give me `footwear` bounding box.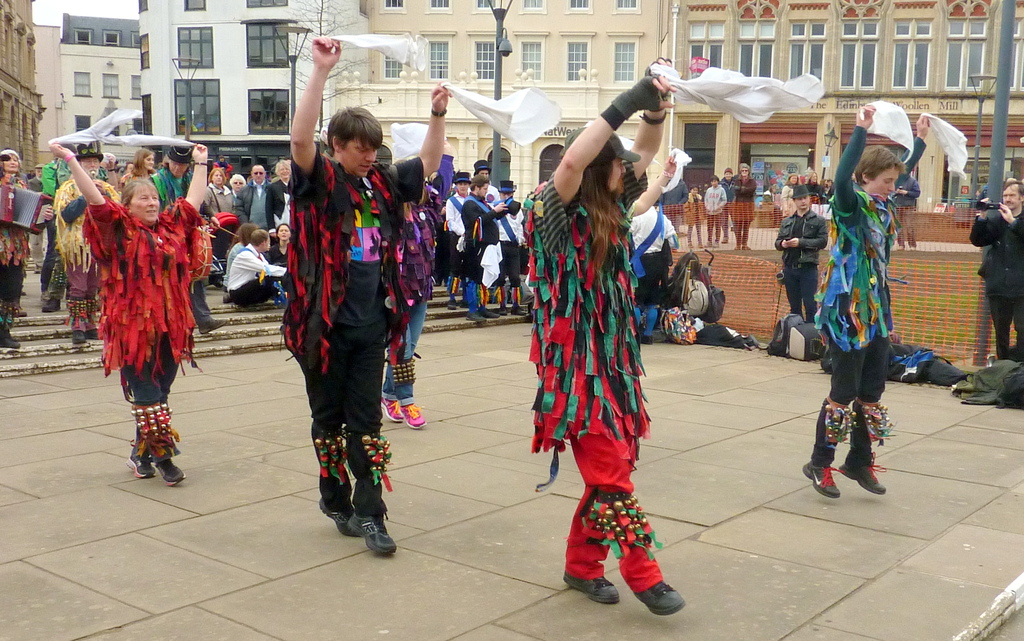
bbox(796, 451, 837, 497).
